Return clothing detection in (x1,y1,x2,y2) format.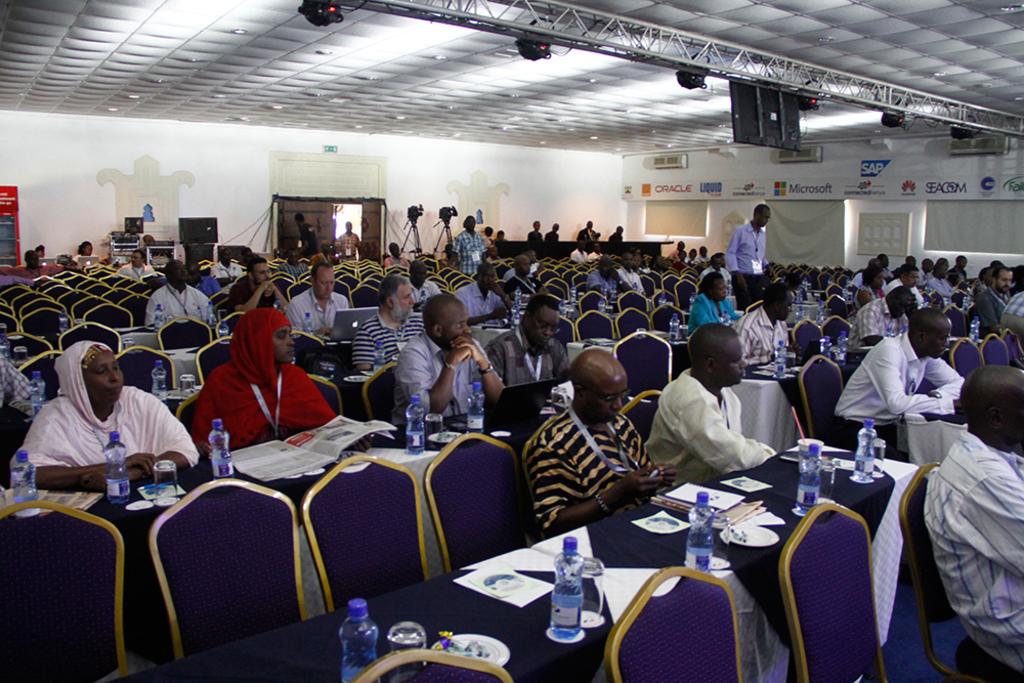
(728,222,769,303).
